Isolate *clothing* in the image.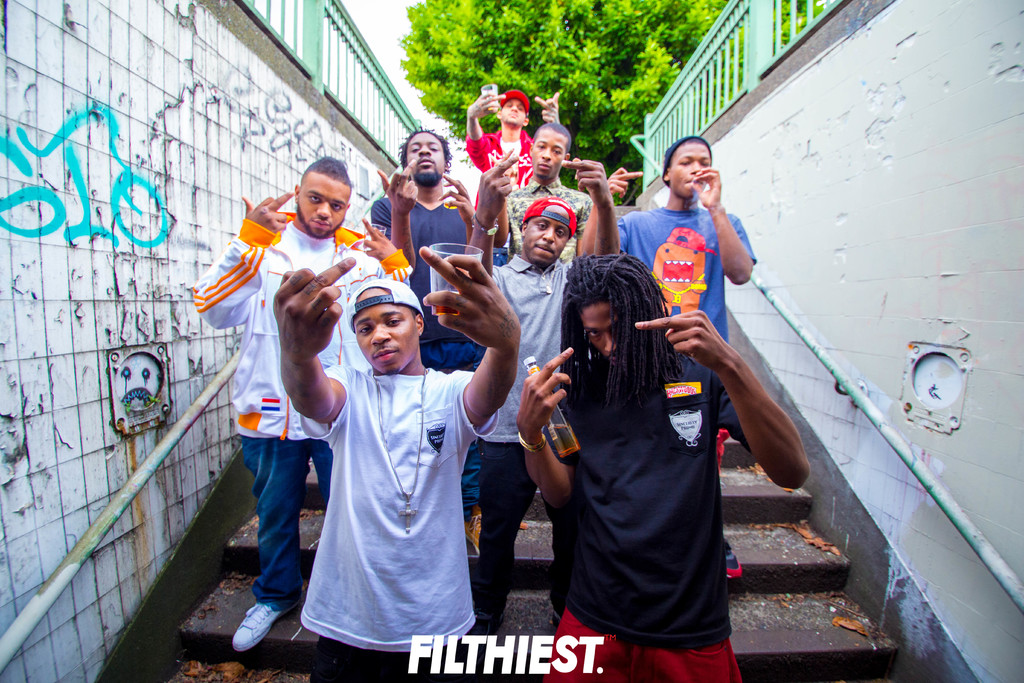
Isolated region: pyautogui.locateOnScreen(614, 202, 757, 343).
